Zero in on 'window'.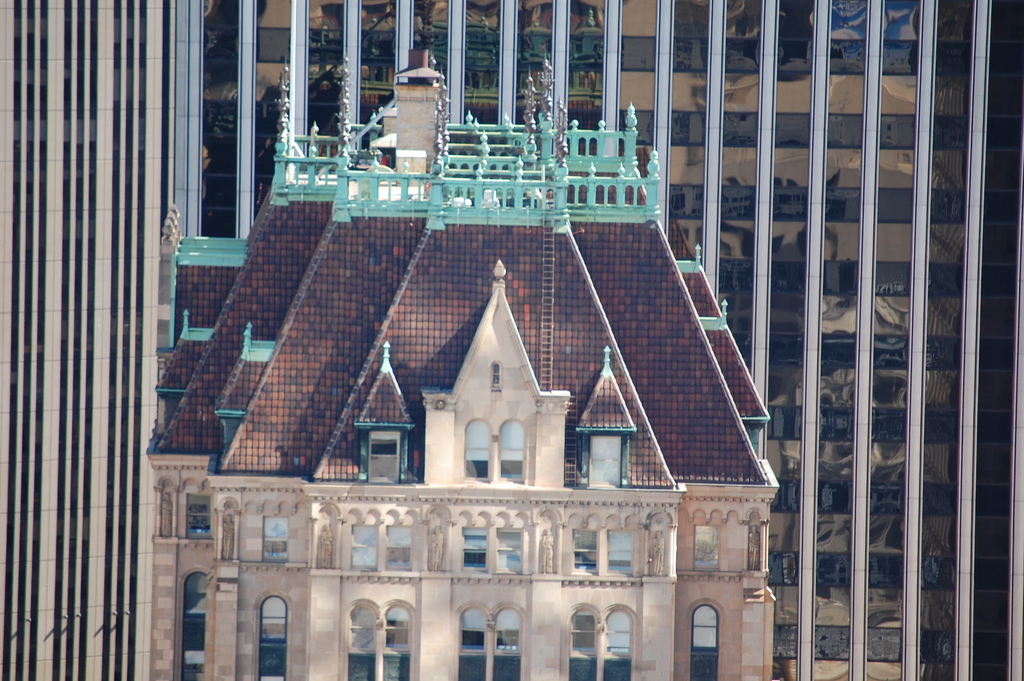
Zeroed in: (x1=465, y1=418, x2=495, y2=475).
